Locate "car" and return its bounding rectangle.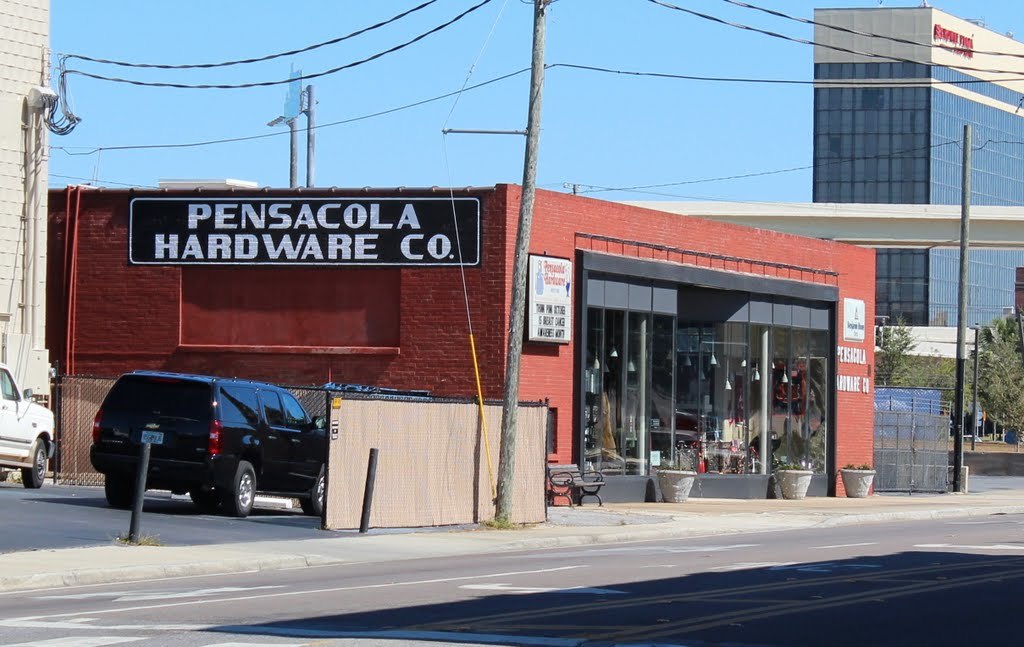
box(0, 361, 60, 490).
